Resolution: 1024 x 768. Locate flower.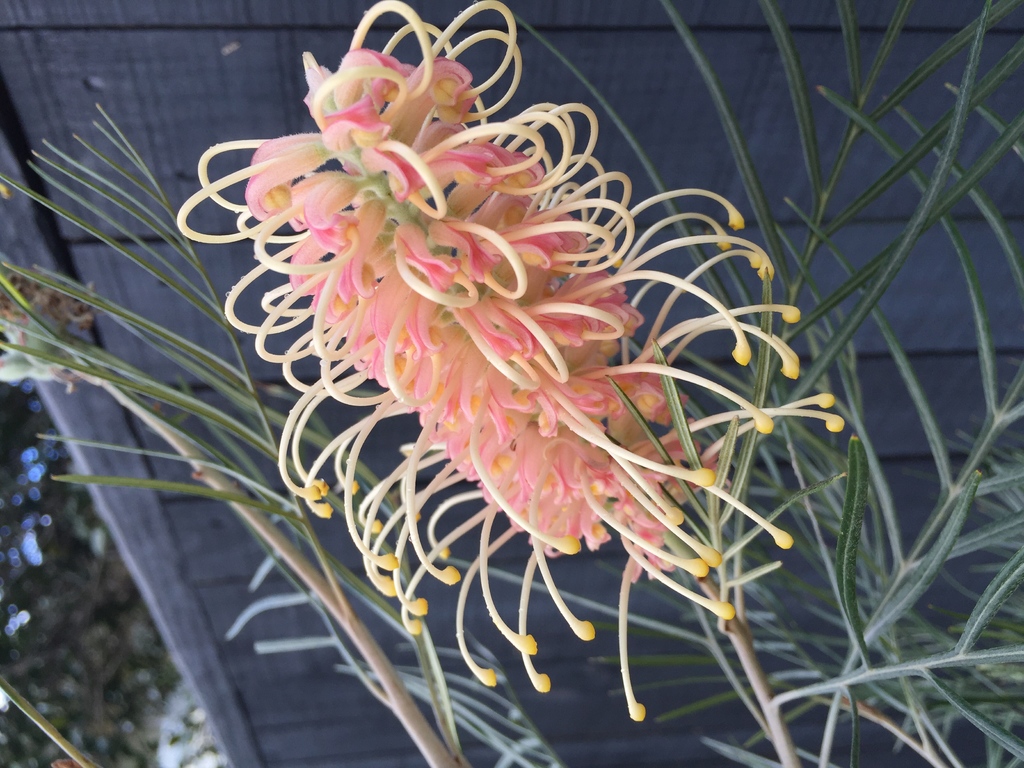
(x1=174, y1=0, x2=850, y2=715).
